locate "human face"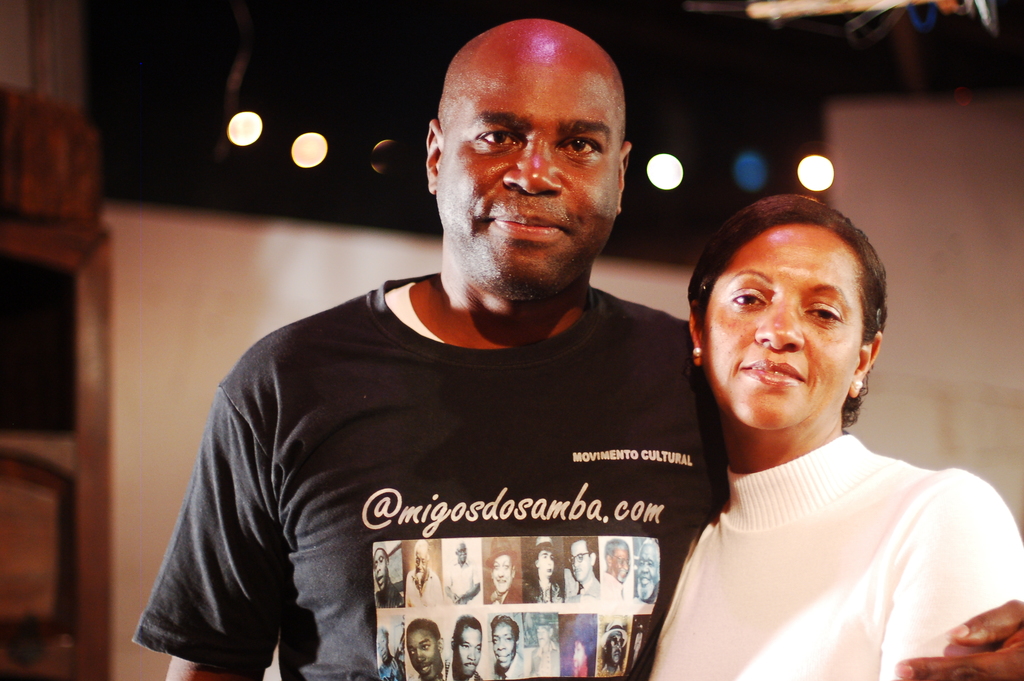
<bbox>371, 548, 388, 592</bbox>
